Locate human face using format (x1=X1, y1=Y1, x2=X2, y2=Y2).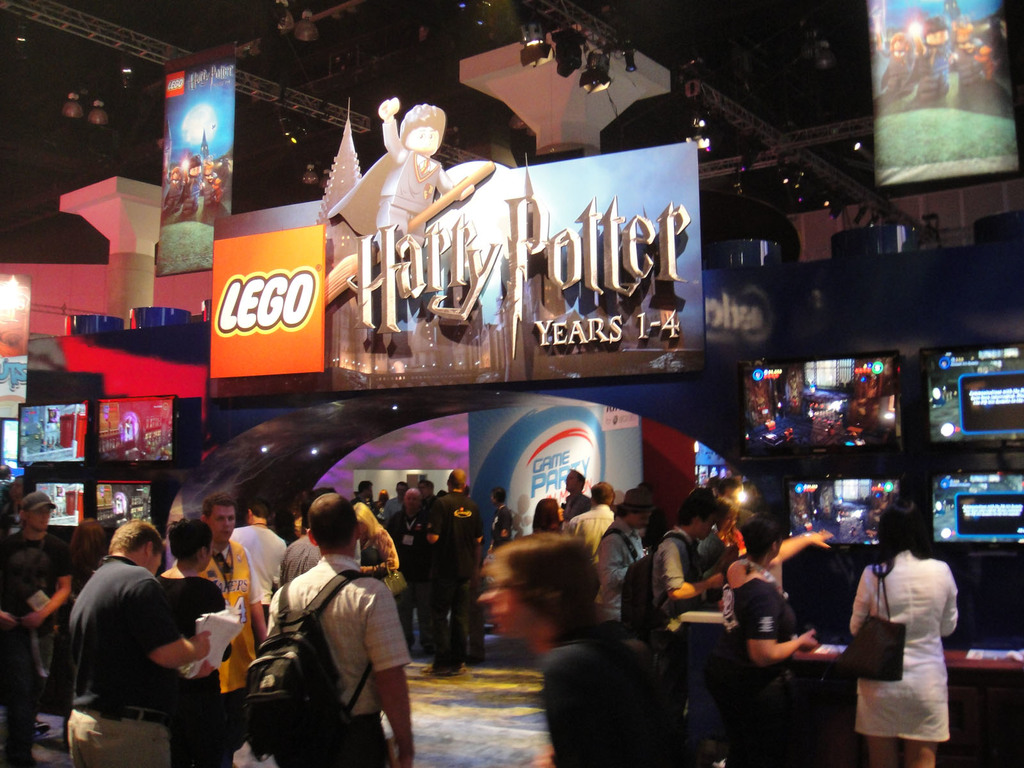
(x1=403, y1=123, x2=443, y2=157).
